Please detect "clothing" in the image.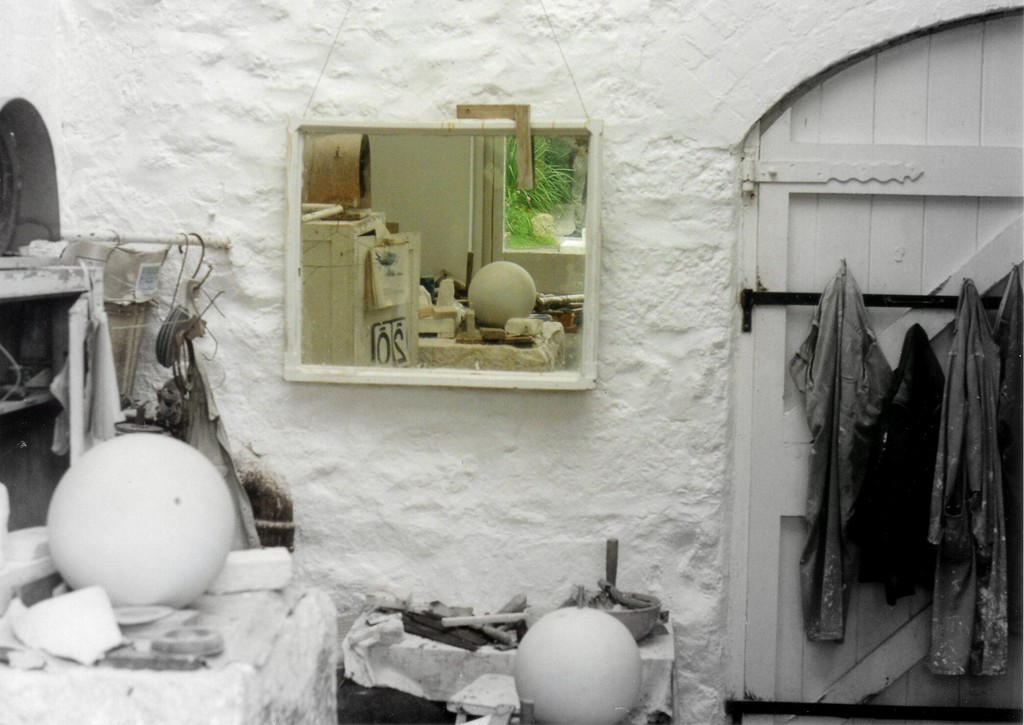
bbox=(996, 265, 1023, 614).
